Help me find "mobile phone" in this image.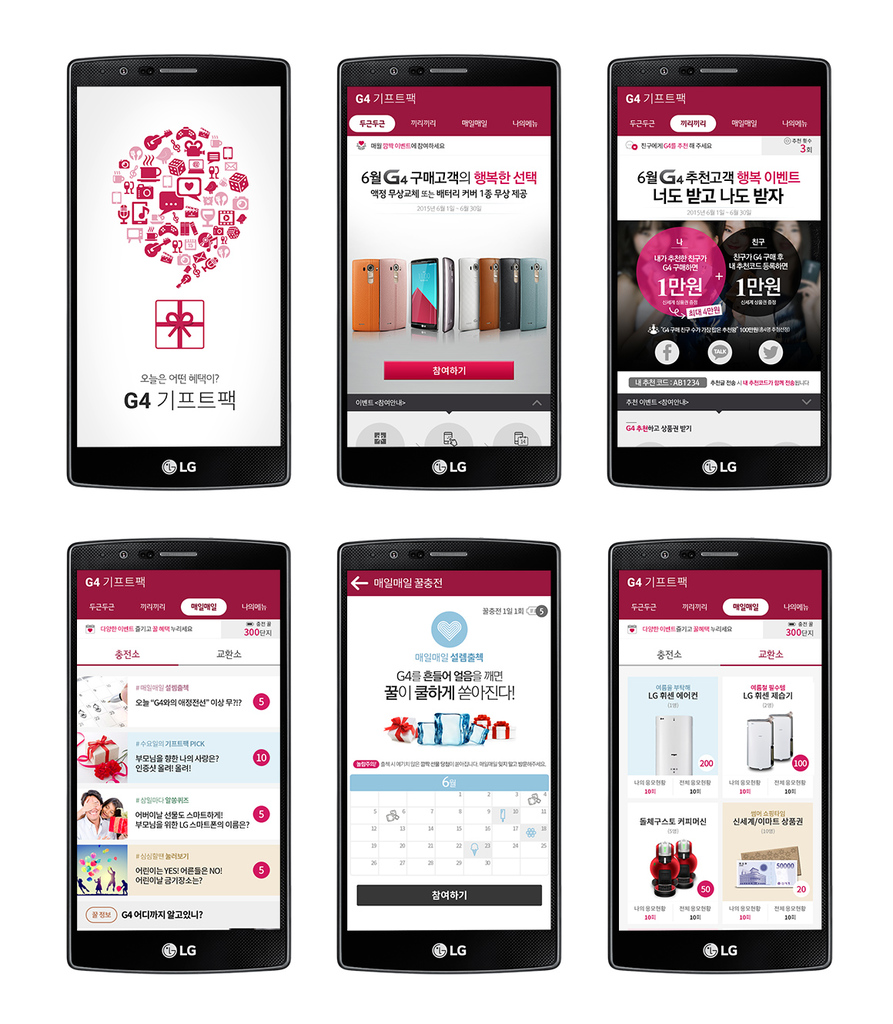
Found it: 607 54 832 492.
